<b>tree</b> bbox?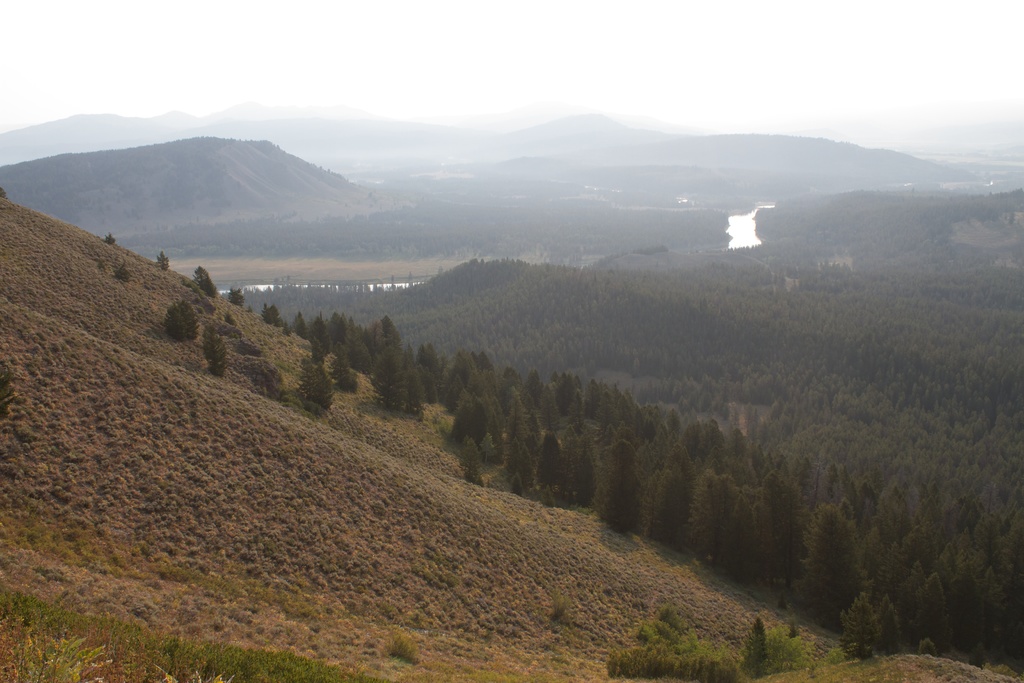
region(157, 251, 169, 272)
